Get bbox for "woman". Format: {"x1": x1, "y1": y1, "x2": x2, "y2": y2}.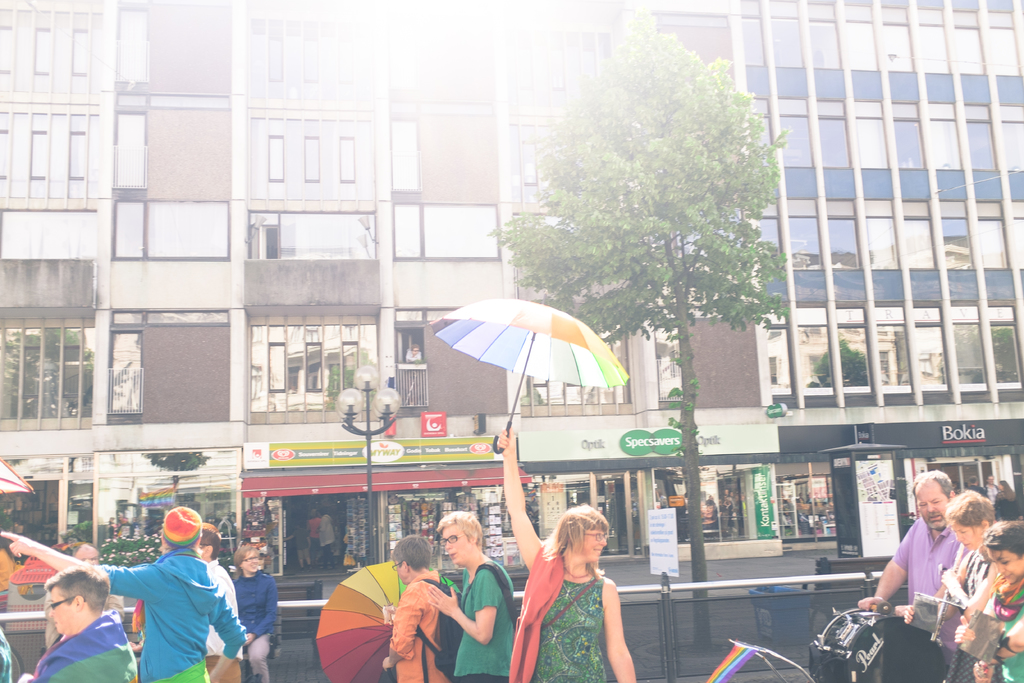
{"x1": 493, "y1": 427, "x2": 634, "y2": 682}.
